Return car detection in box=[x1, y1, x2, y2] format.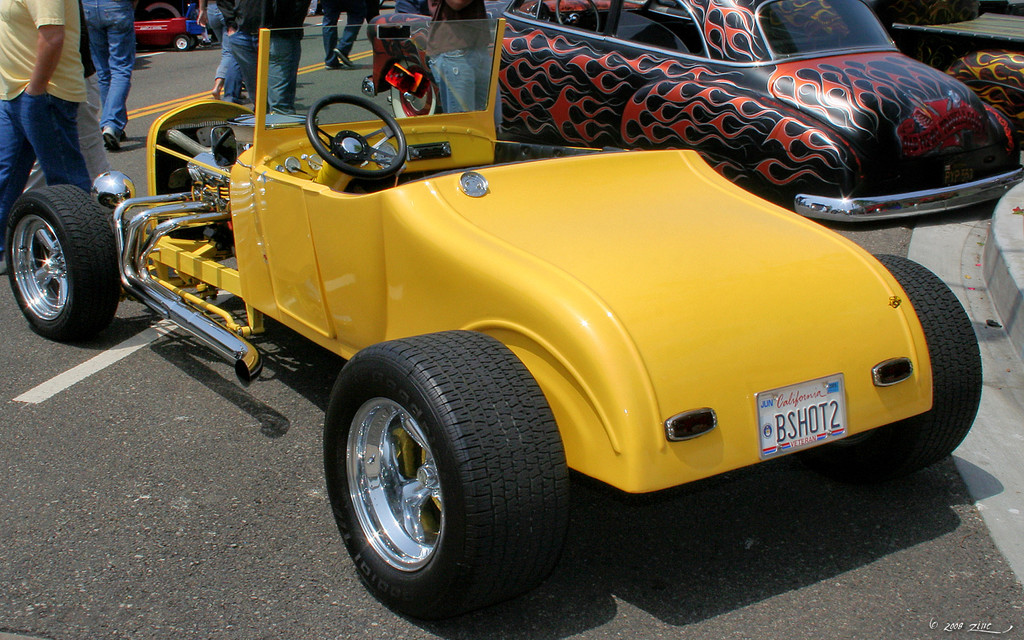
box=[362, 0, 1023, 220].
